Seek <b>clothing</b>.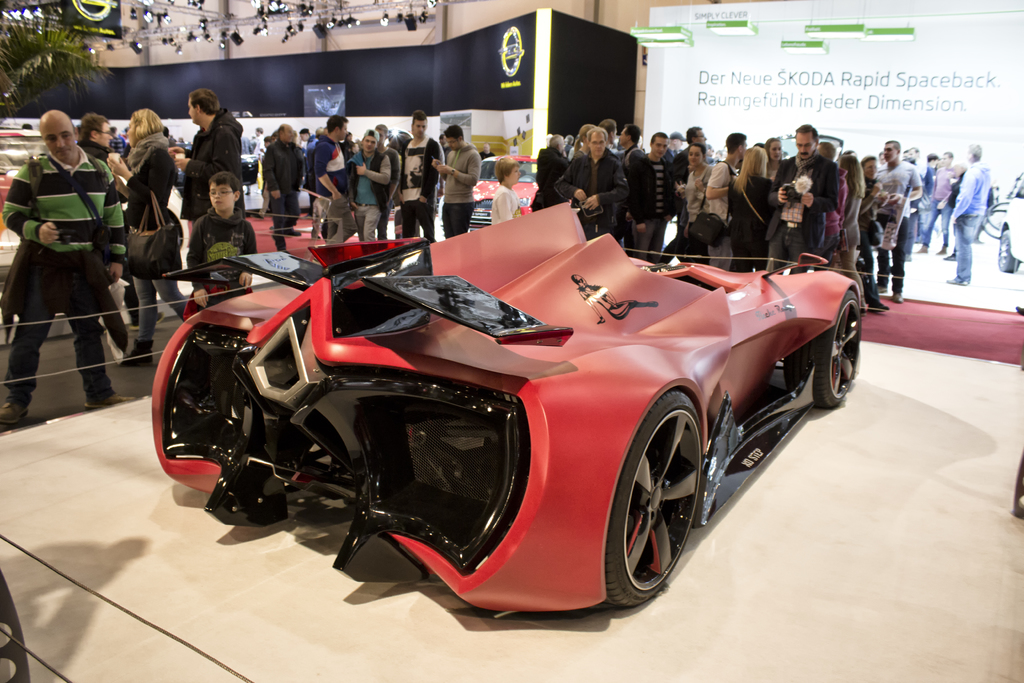
[x1=922, y1=163, x2=967, y2=254].
